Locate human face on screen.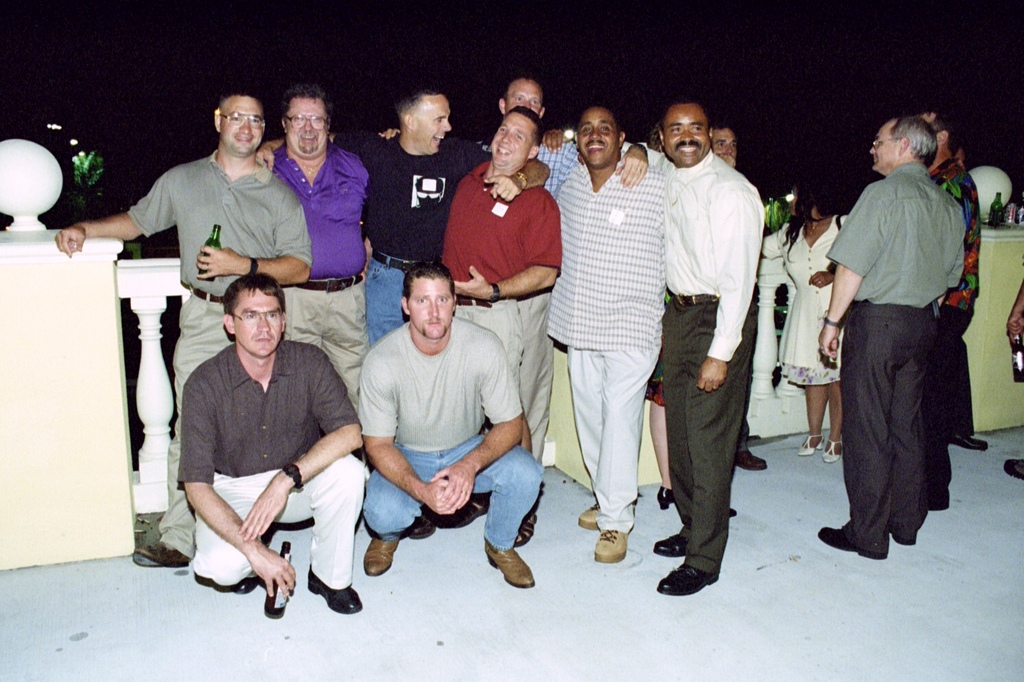
On screen at (left=411, top=94, right=453, bottom=154).
